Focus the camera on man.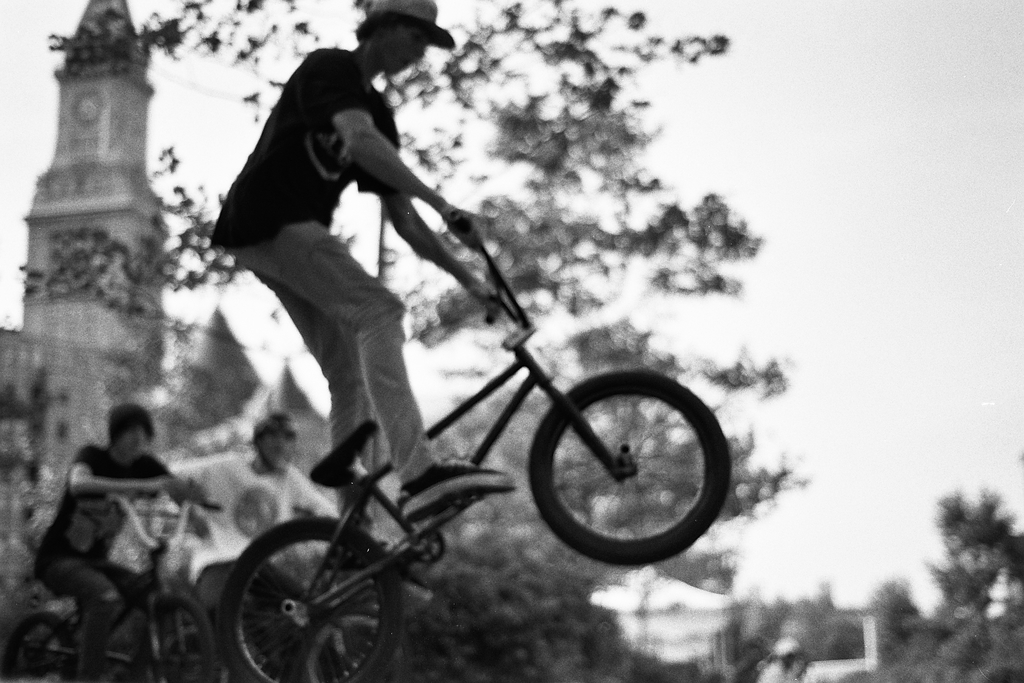
Focus region: region(36, 407, 191, 637).
